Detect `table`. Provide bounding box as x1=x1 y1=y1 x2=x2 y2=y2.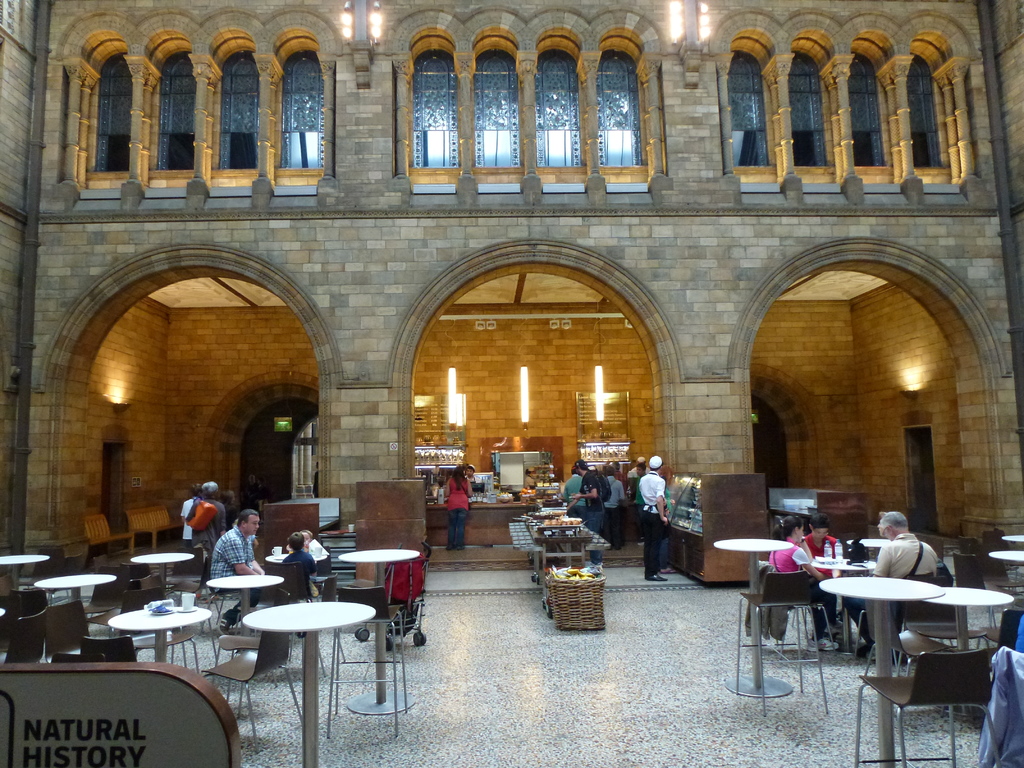
x1=210 y1=572 x2=383 y2=735.
